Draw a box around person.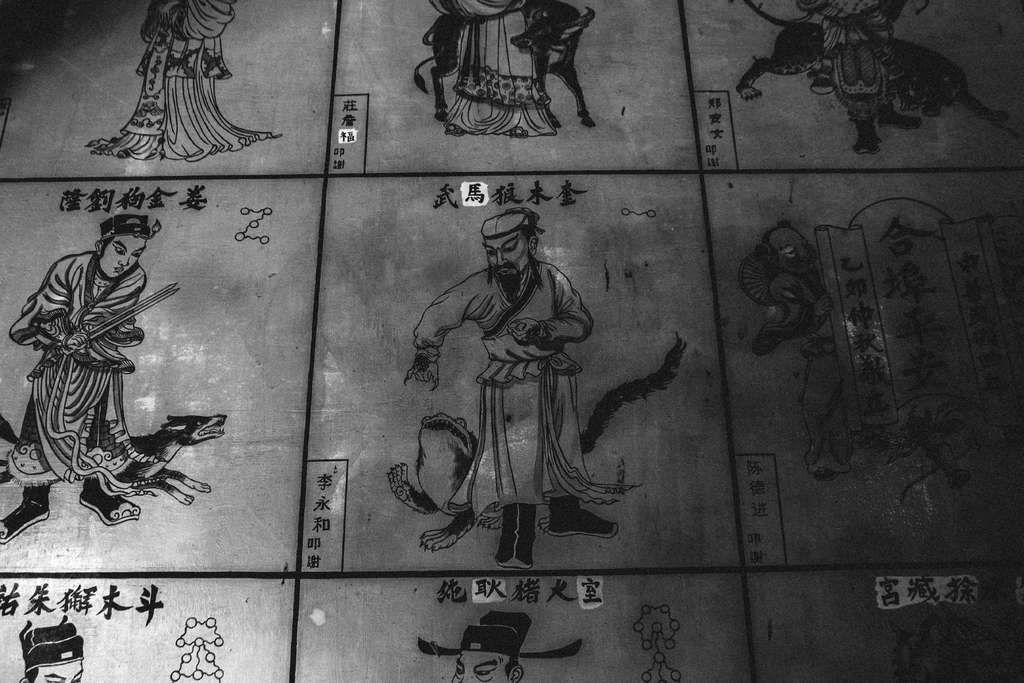
pyautogui.locateOnScreen(0, 211, 159, 545).
